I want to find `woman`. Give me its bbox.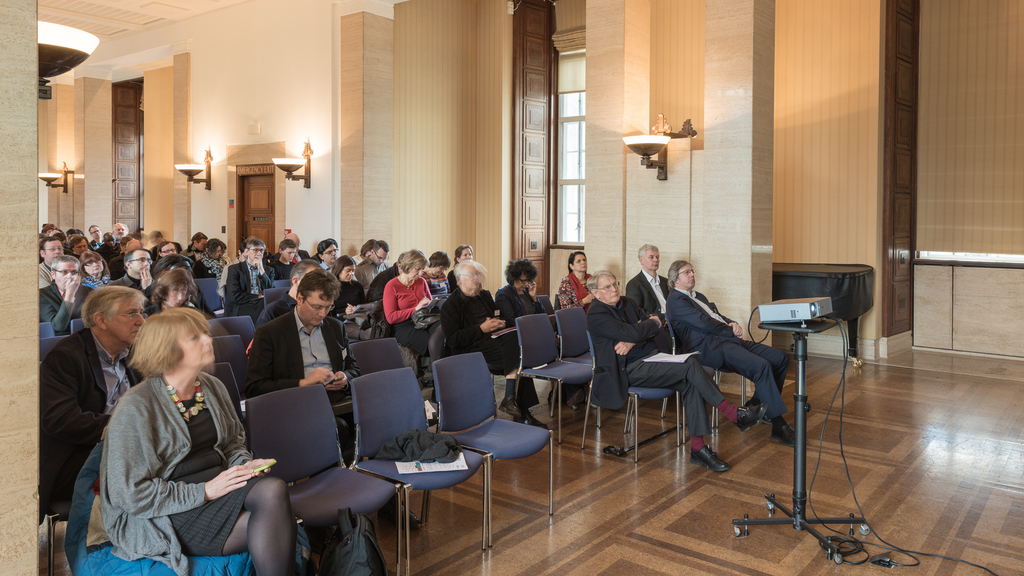
pyautogui.locateOnScreen(421, 250, 452, 291).
